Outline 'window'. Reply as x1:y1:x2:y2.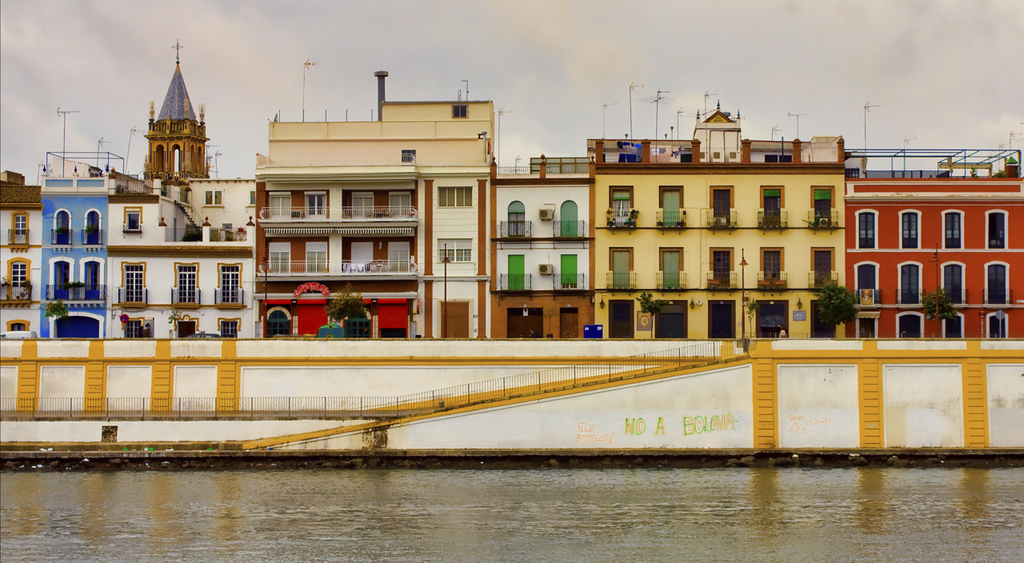
438:239:470:264.
